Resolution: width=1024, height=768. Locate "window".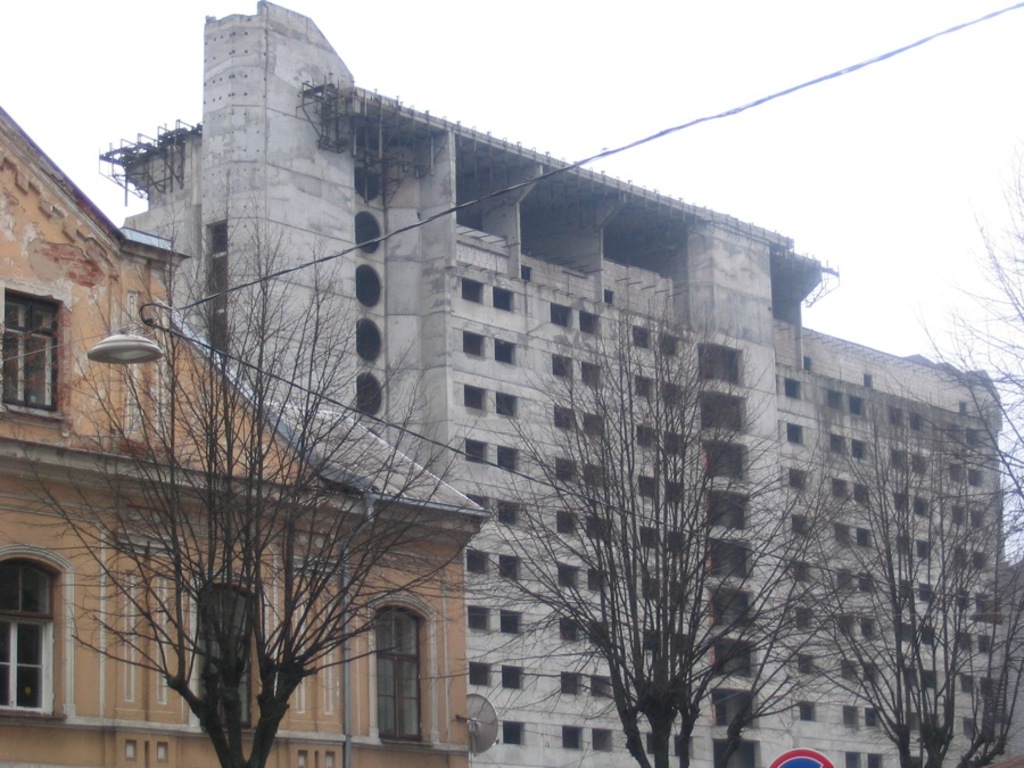
907, 411, 922, 431.
